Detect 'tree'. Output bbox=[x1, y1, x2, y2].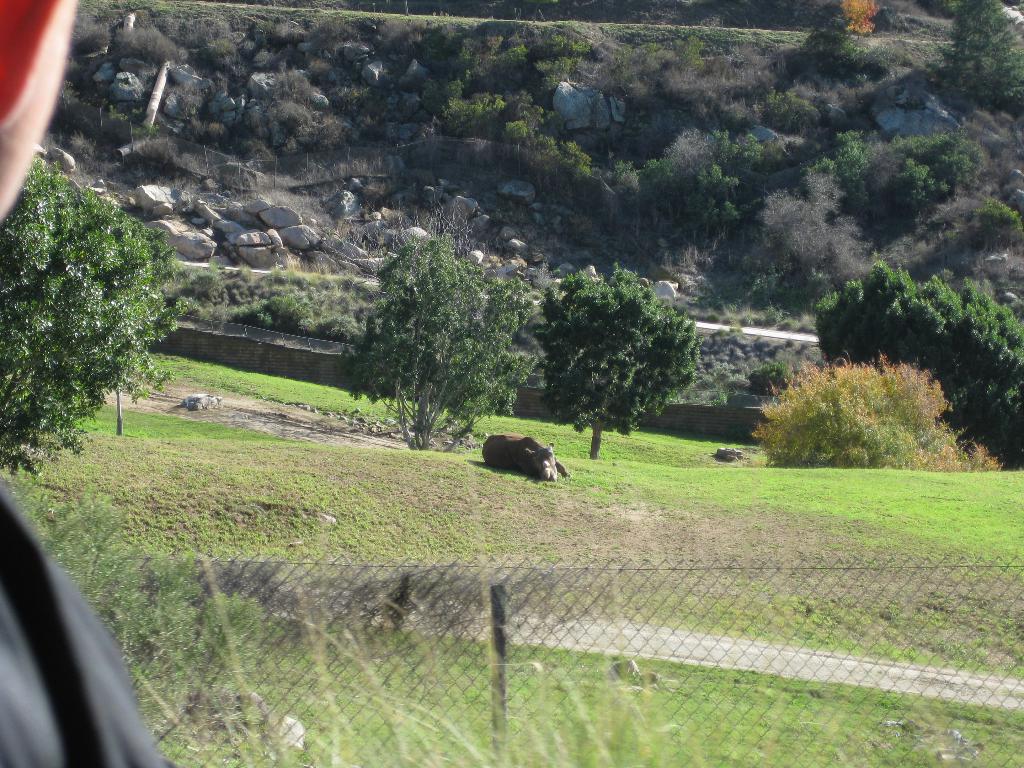
bbox=[0, 150, 185, 475].
